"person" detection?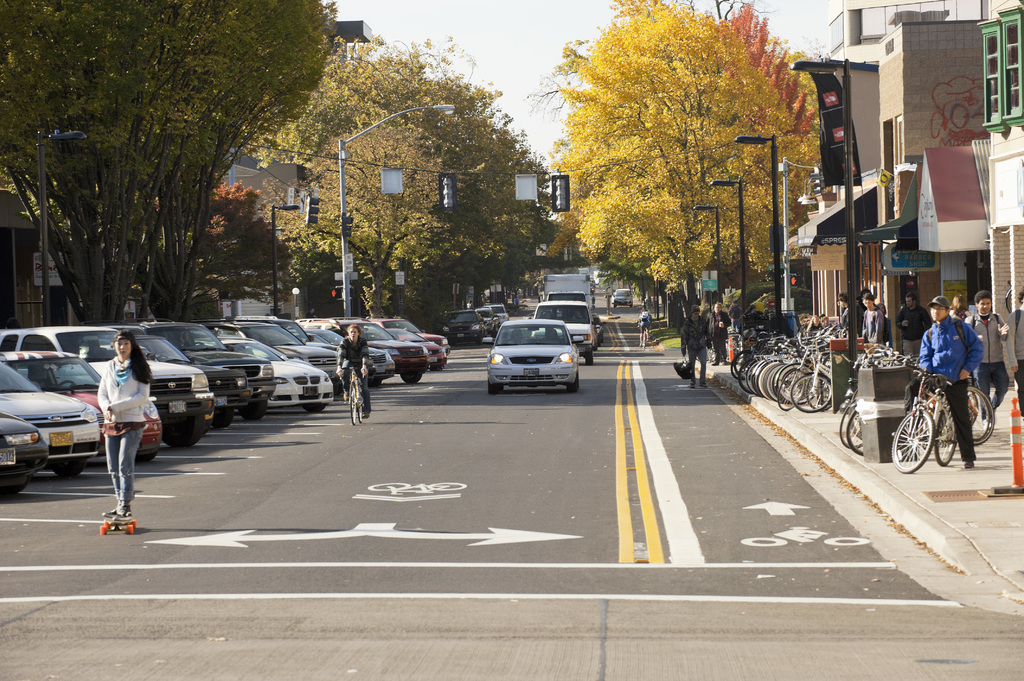
(left=683, top=303, right=708, bottom=389)
